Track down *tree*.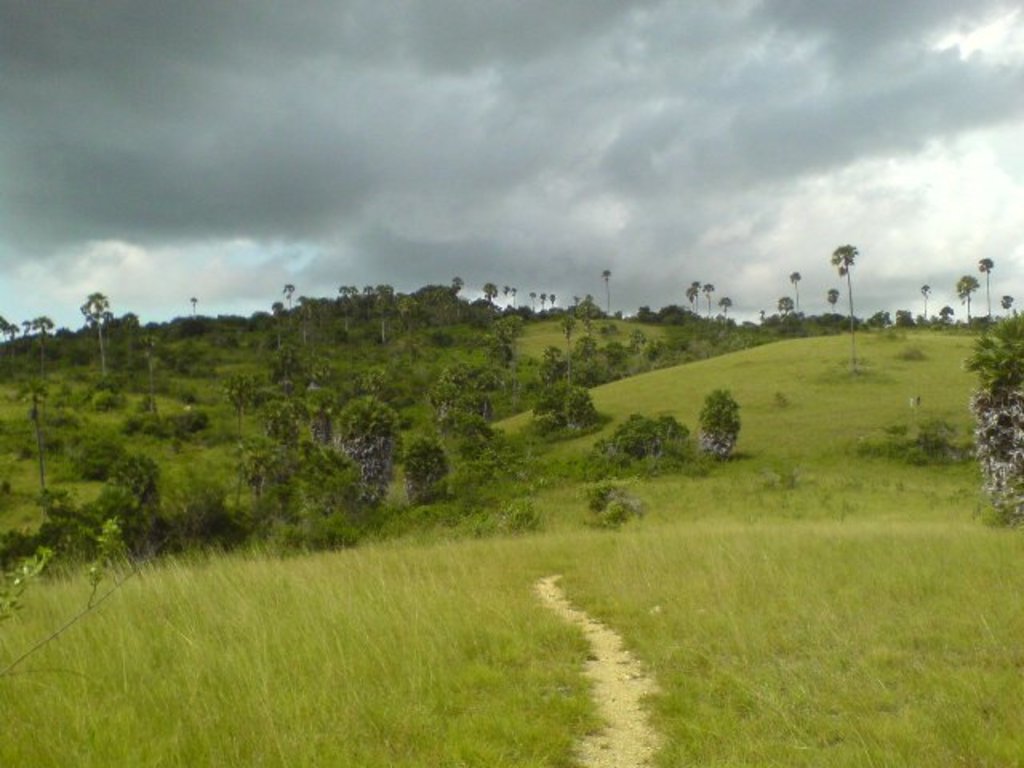
Tracked to [x1=141, y1=333, x2=165, y2=437].
